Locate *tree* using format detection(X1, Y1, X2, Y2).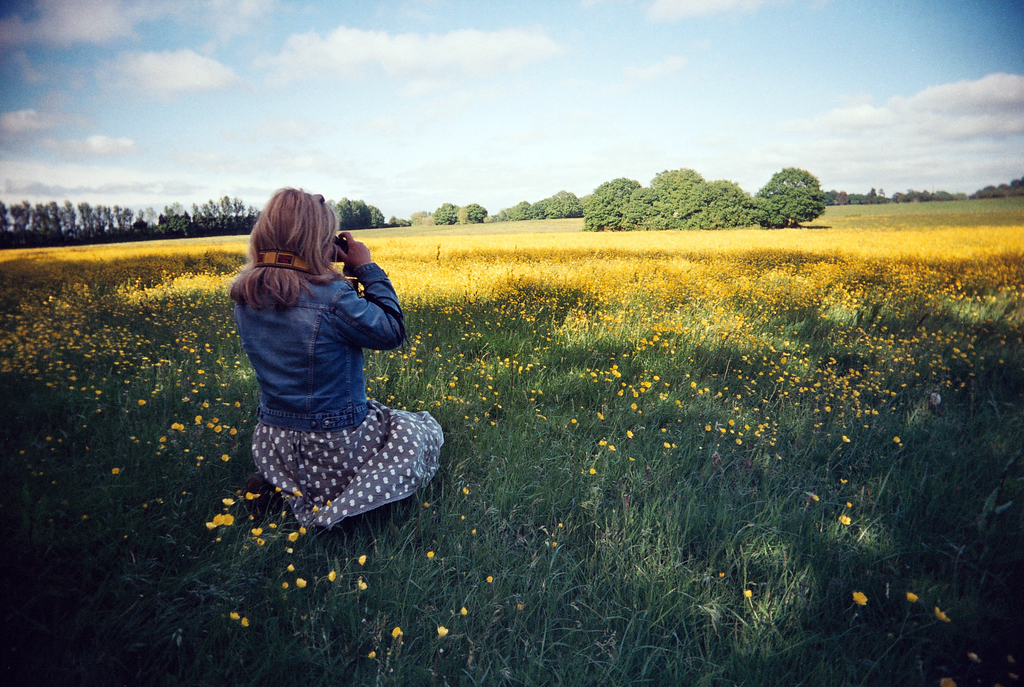
detection(20, 191, 61, 241).
